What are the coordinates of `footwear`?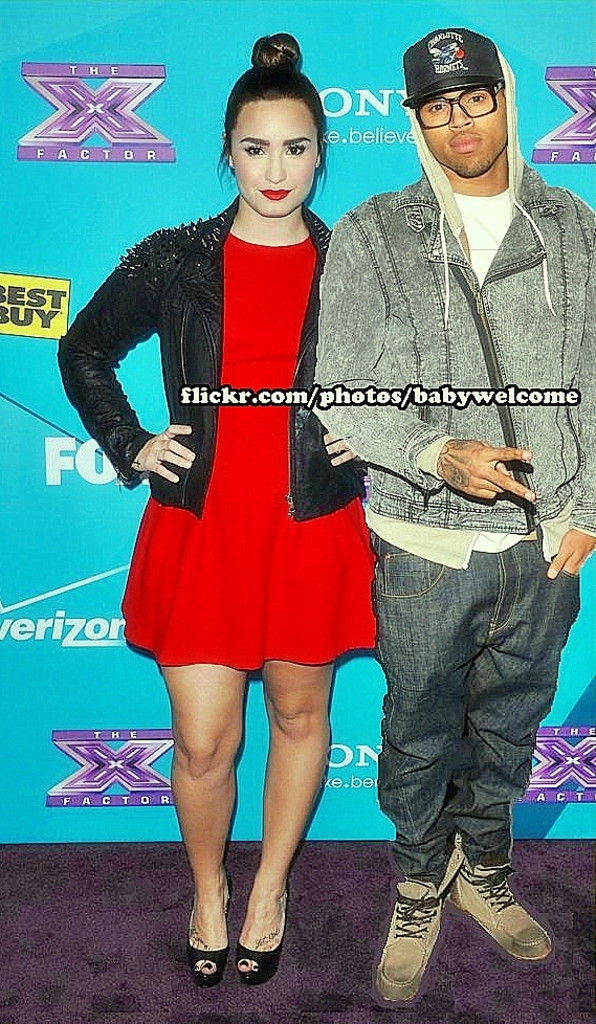
bbox(362, 880, 444, 1014).
